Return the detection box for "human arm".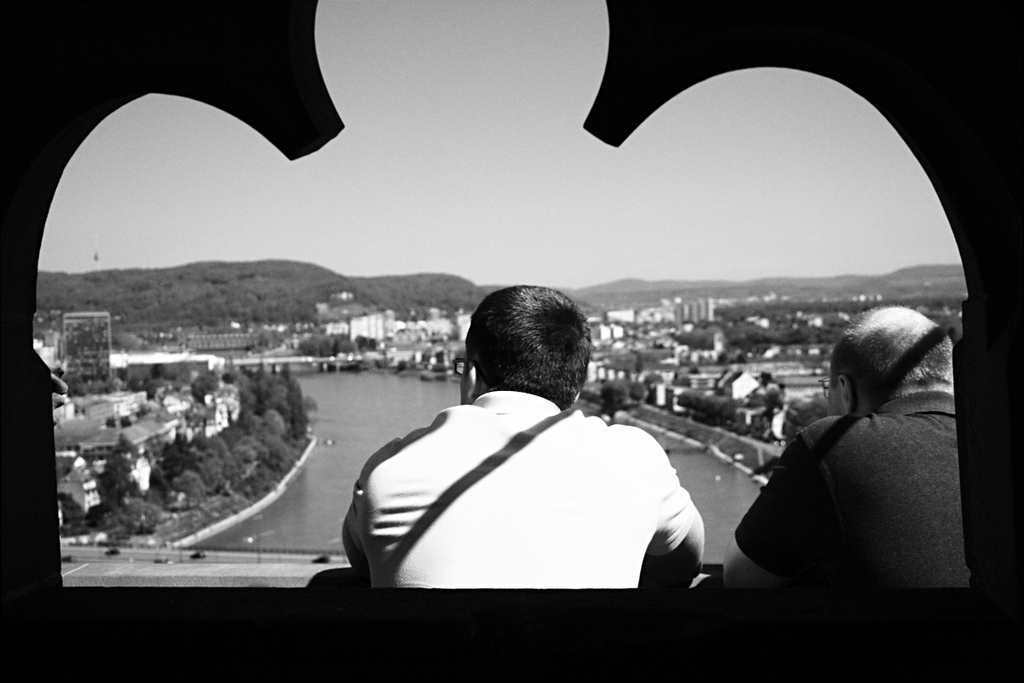
Rect(337, 467, 377, 587).
